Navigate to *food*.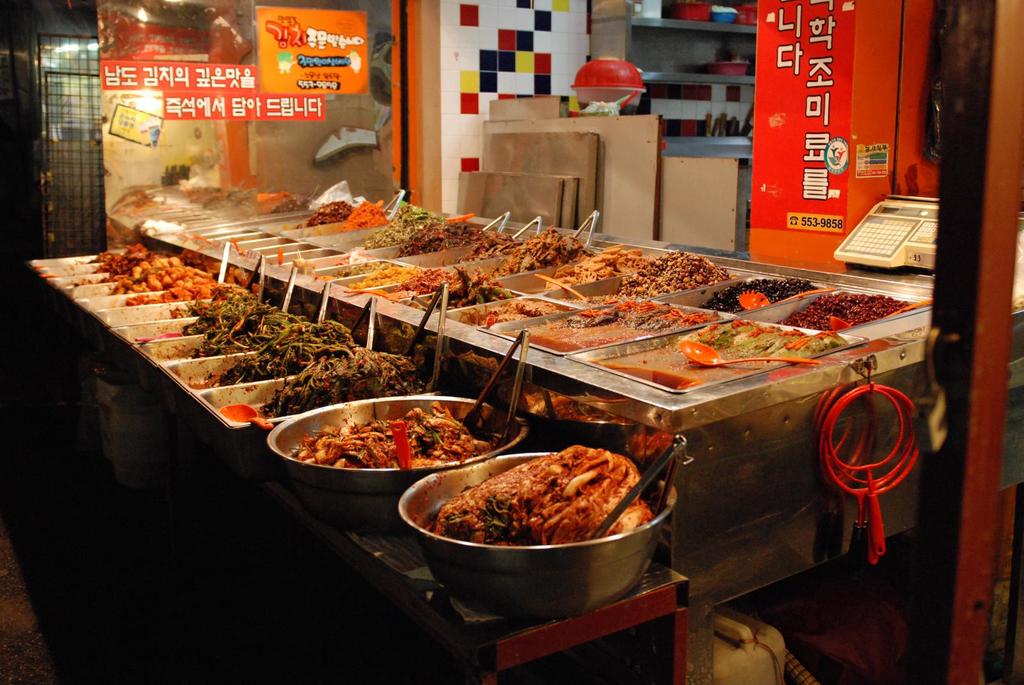
Navigation target: {"x1": 545, "y1": 240, "x2": 652, "y2": 292}.
